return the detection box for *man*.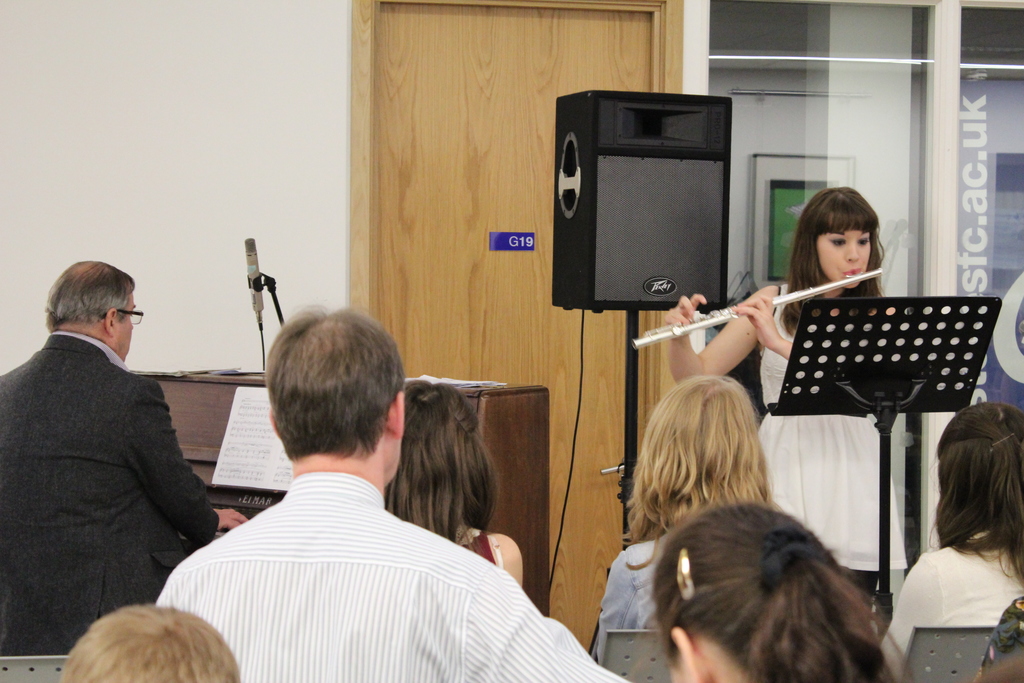
[left=0, top=257, right=248, bottom=652].
